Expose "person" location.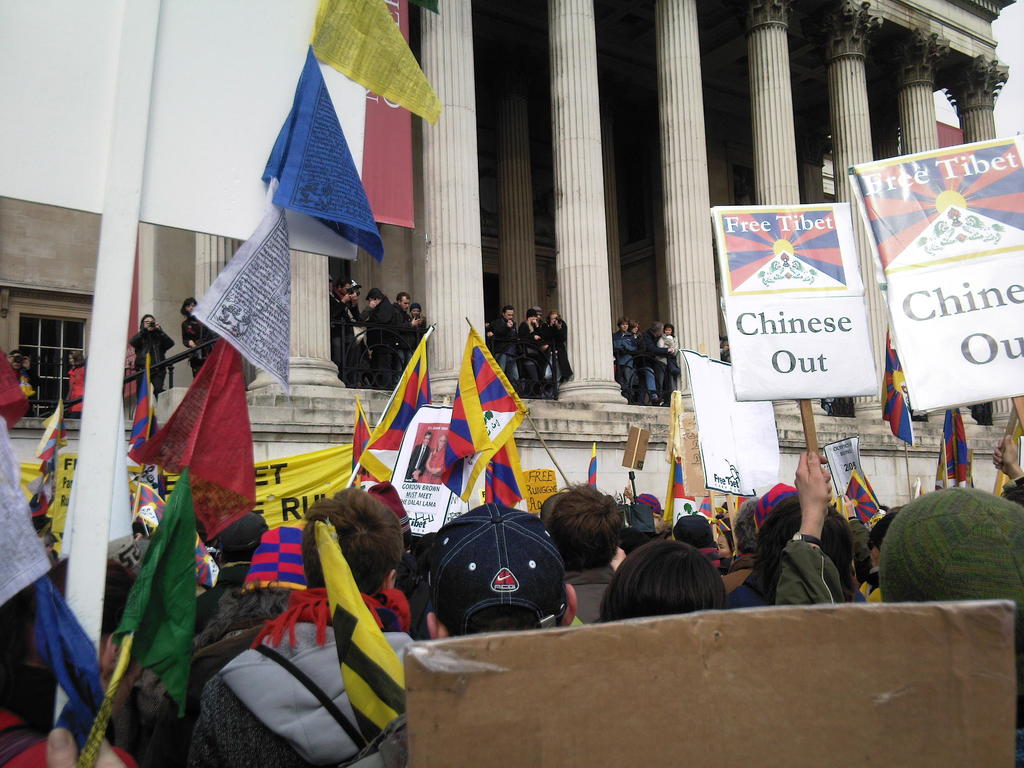
Exposed at {"left": 10, "top": 346, "right": 38, "bottom": 408}.
